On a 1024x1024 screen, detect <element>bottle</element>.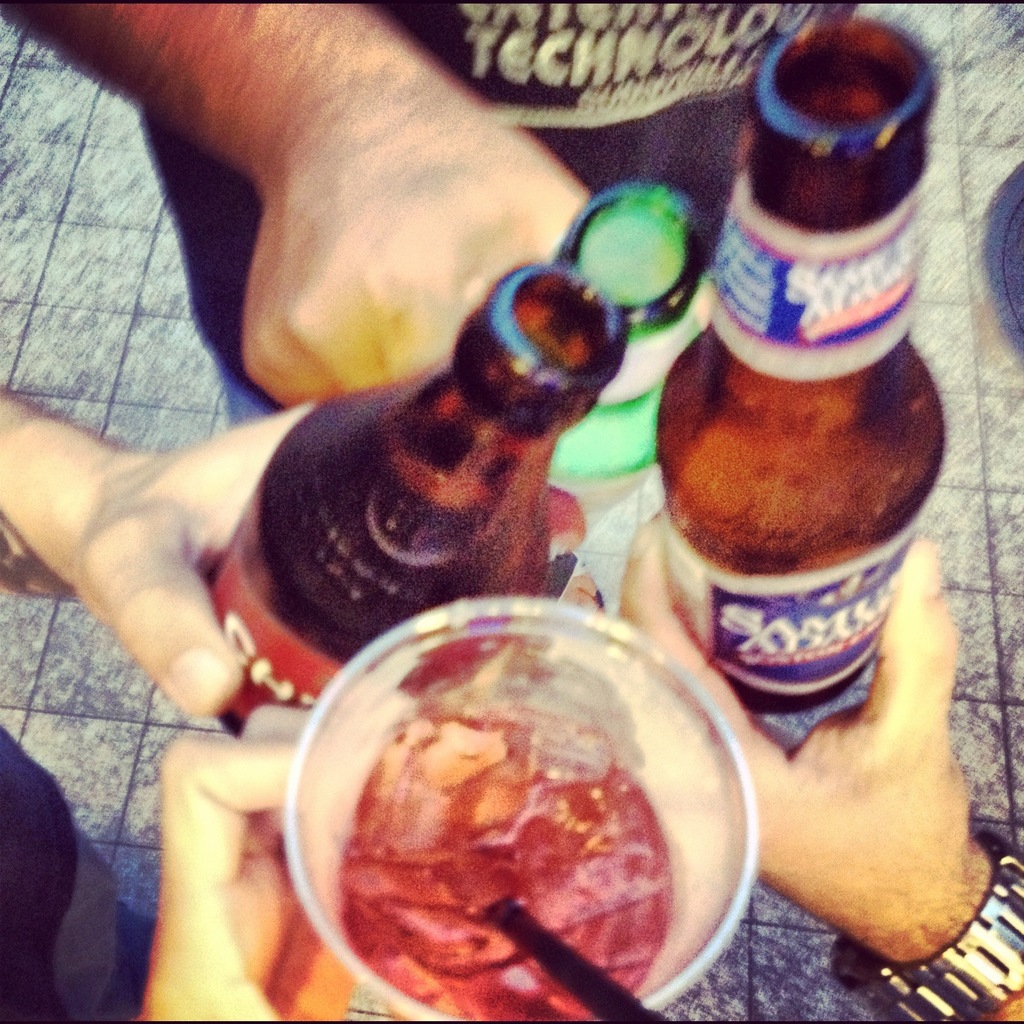
box(198, 259, 633, 746).
